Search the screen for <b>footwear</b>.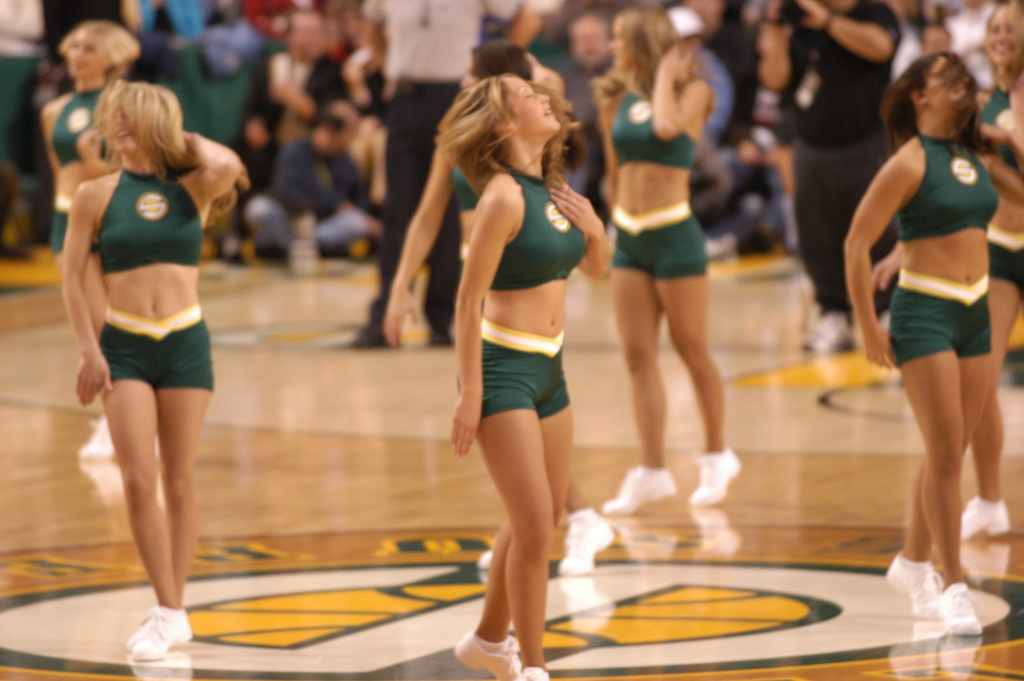
Found at [x1=519, y1=665, x2=552, y2=680].
